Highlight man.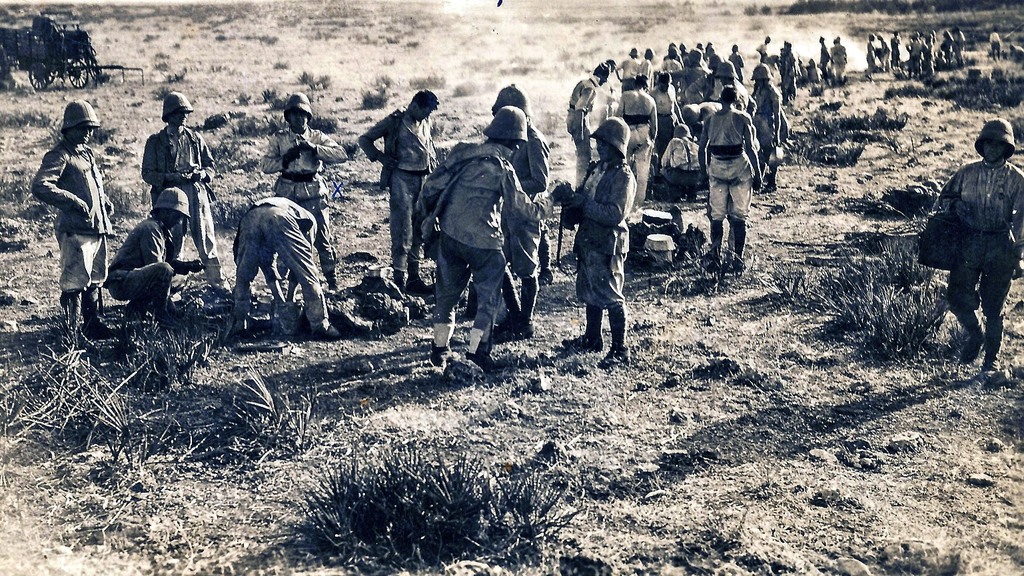
Highlighted region: 137, 90, 233, 293.
